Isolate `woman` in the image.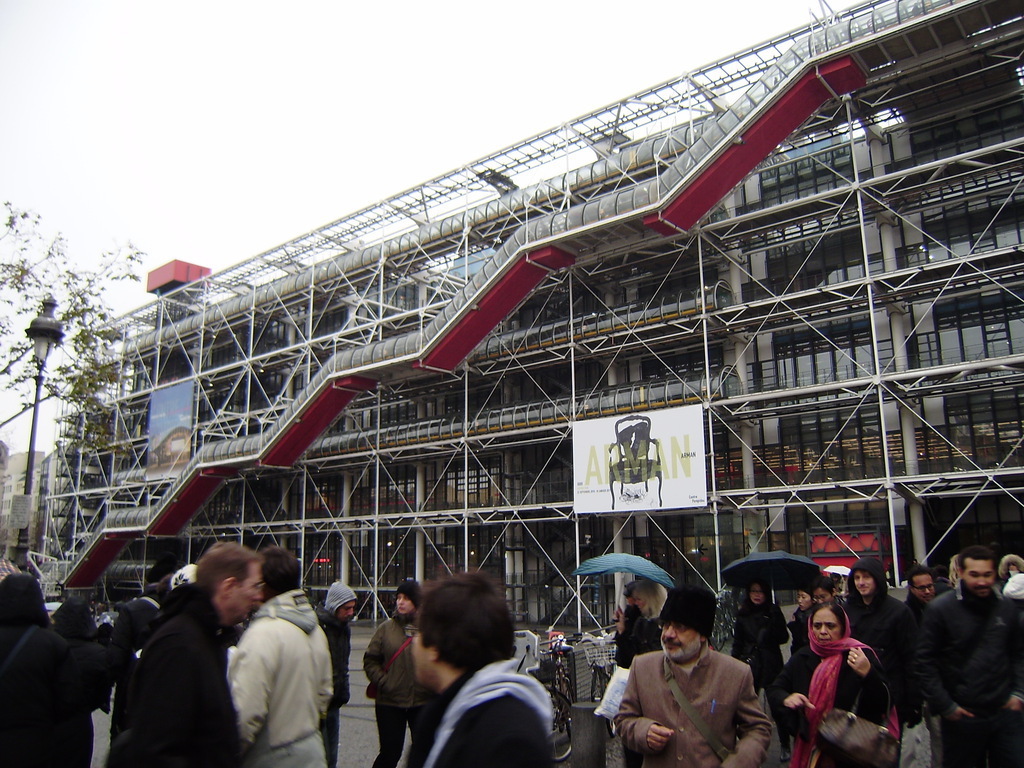
Isolated region: x1=362, y1=578, x2=439, y2=767.
